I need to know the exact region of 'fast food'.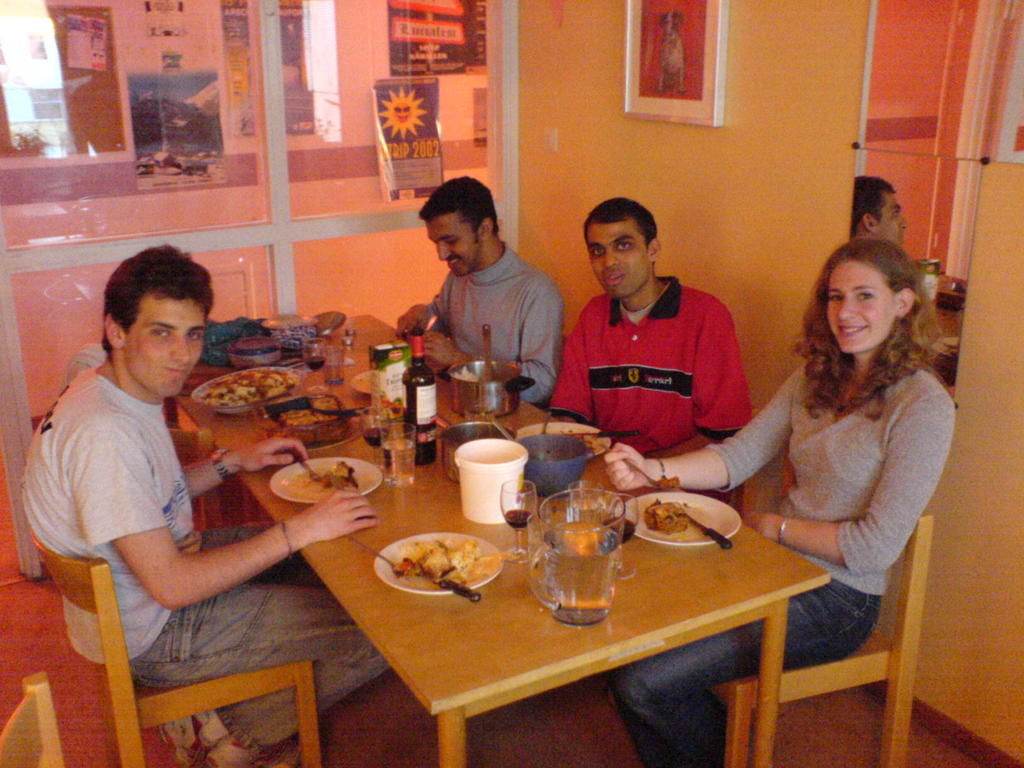
Region: 202 374 296 407.
